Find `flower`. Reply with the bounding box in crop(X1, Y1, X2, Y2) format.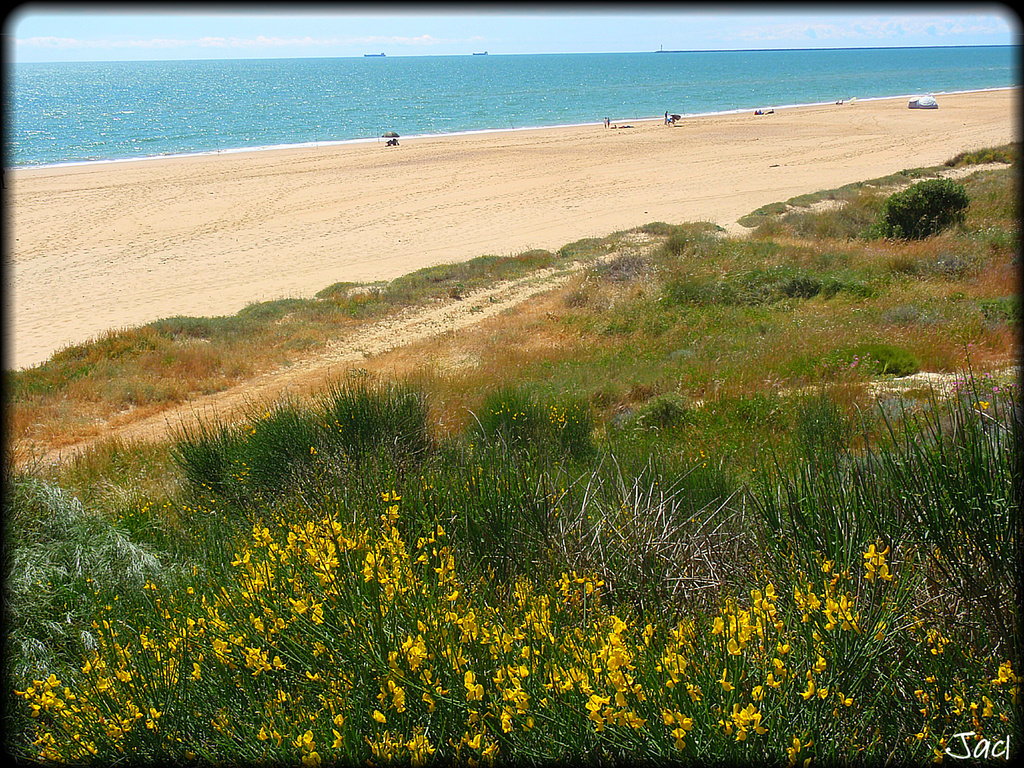
crop(300, 754, 323, 766).
